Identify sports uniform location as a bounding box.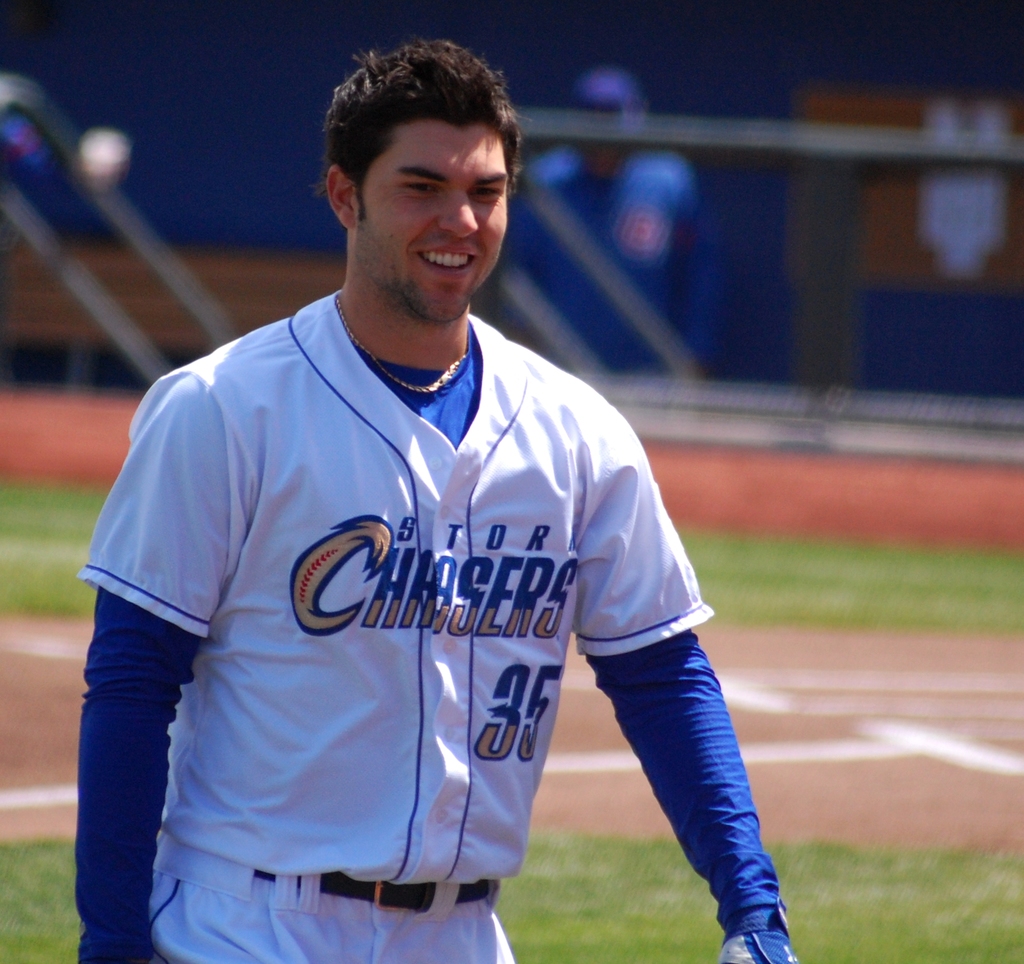
select_region(69, 293, 806, 954).
